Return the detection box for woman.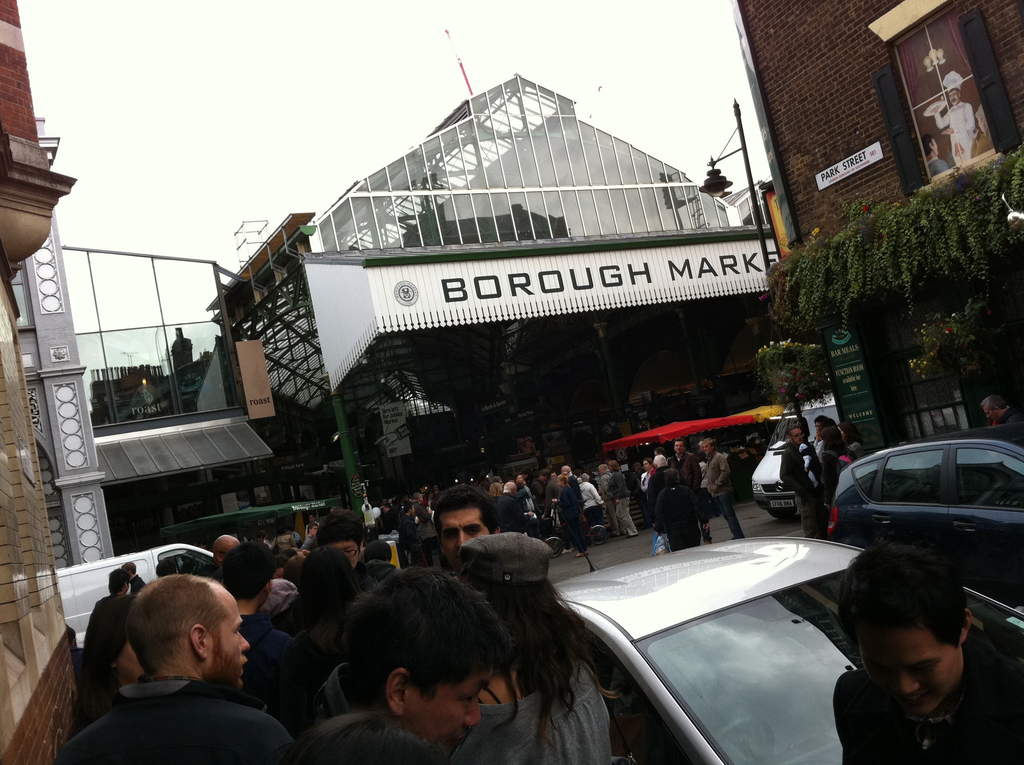
<bbox>605, 458, 639, 543</bbox>.
